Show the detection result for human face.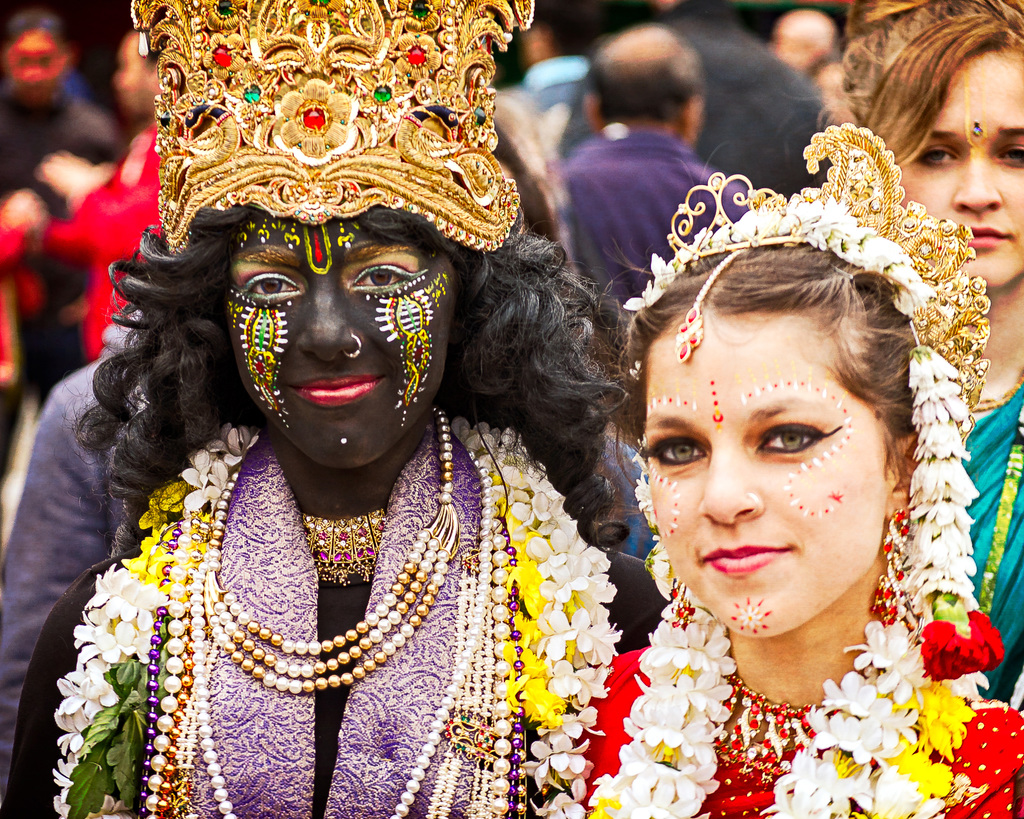
[x1=641, y1=317, x2=890, y2=639].
